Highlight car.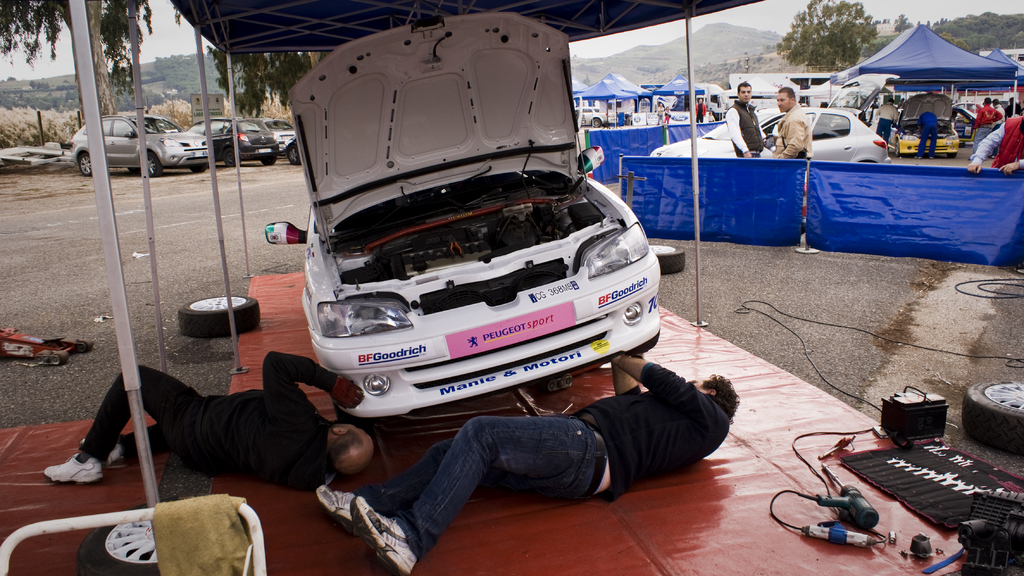
Highlighted region: [x1=952, y1=101, x2=976, y2=145].
